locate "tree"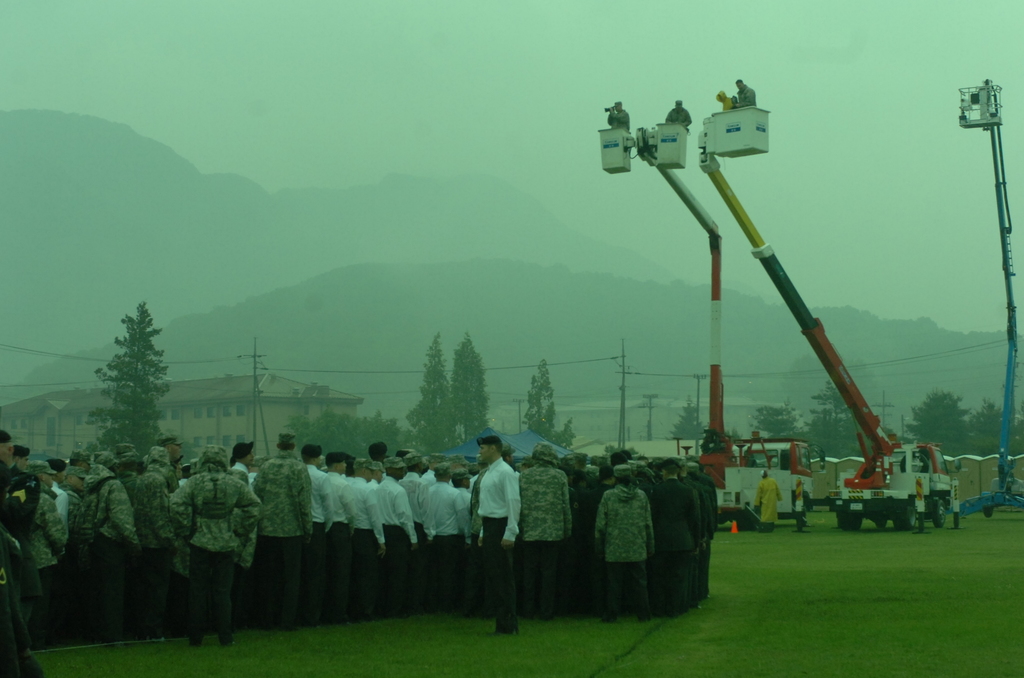
905,392,976,460
